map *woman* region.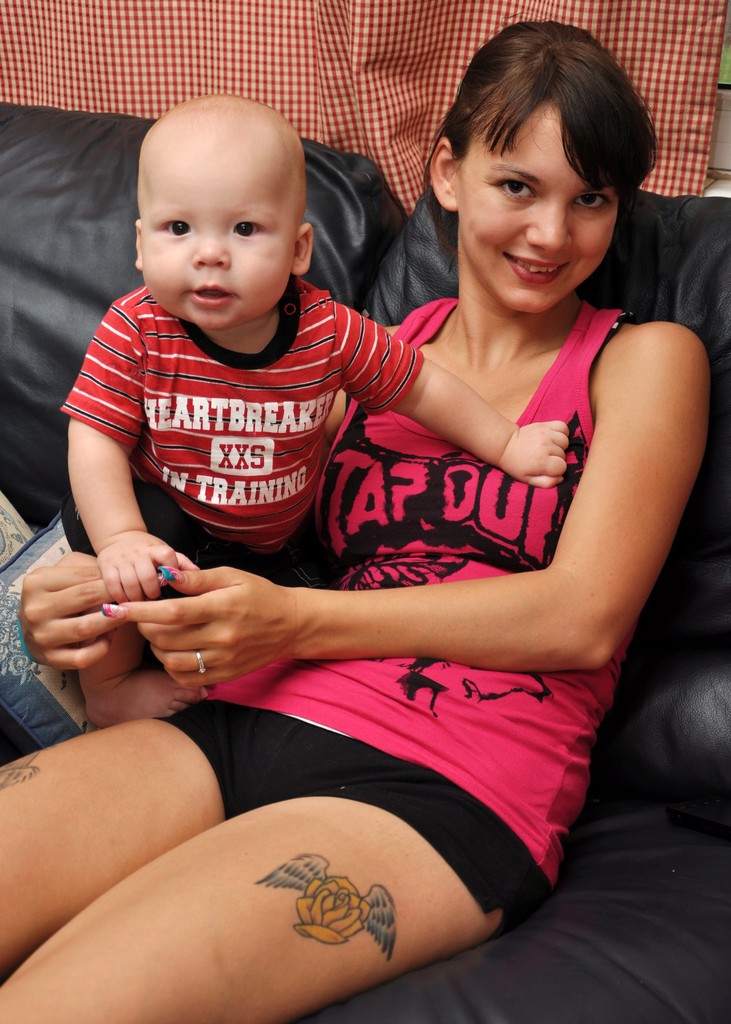
Mapped to [left=0, top=13, right=730, bottom=957].
